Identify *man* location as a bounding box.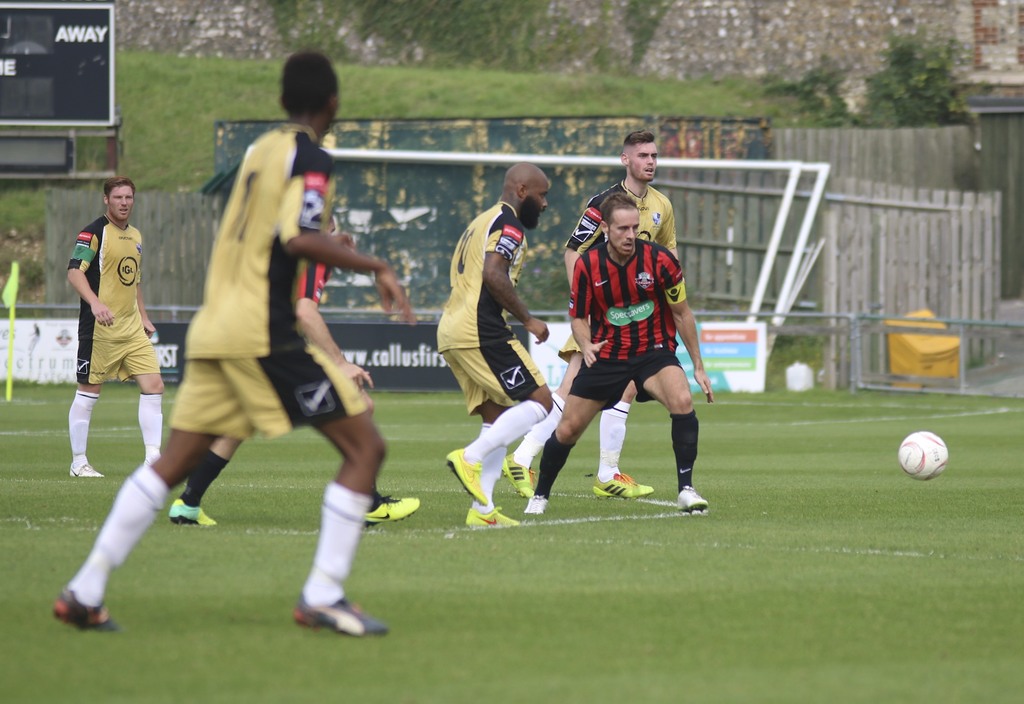
<region>437, 161, 554, 526</region>.
